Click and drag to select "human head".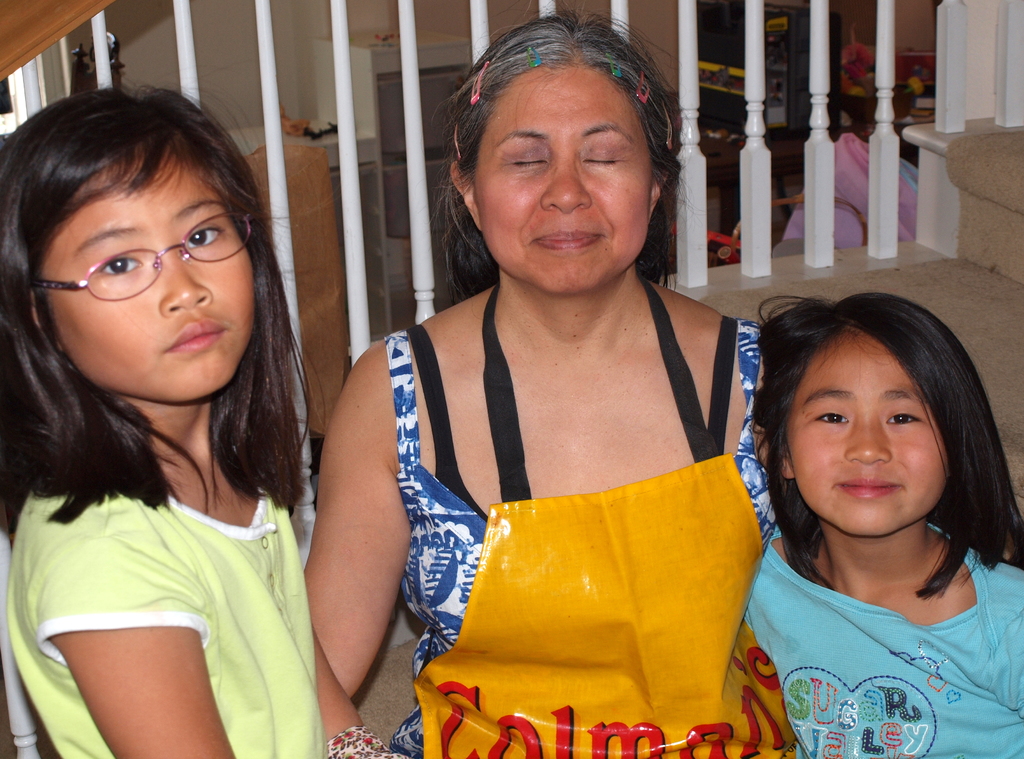
Selection: BBox(0, 81, 292, 411).
